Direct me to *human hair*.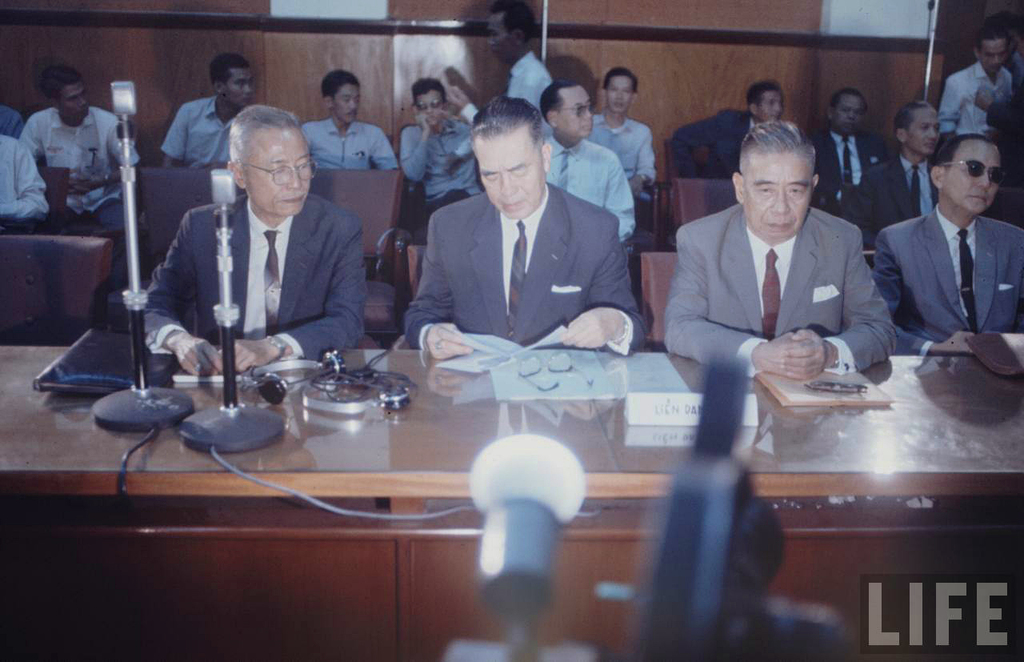
Direction: 470/96/546/155.
